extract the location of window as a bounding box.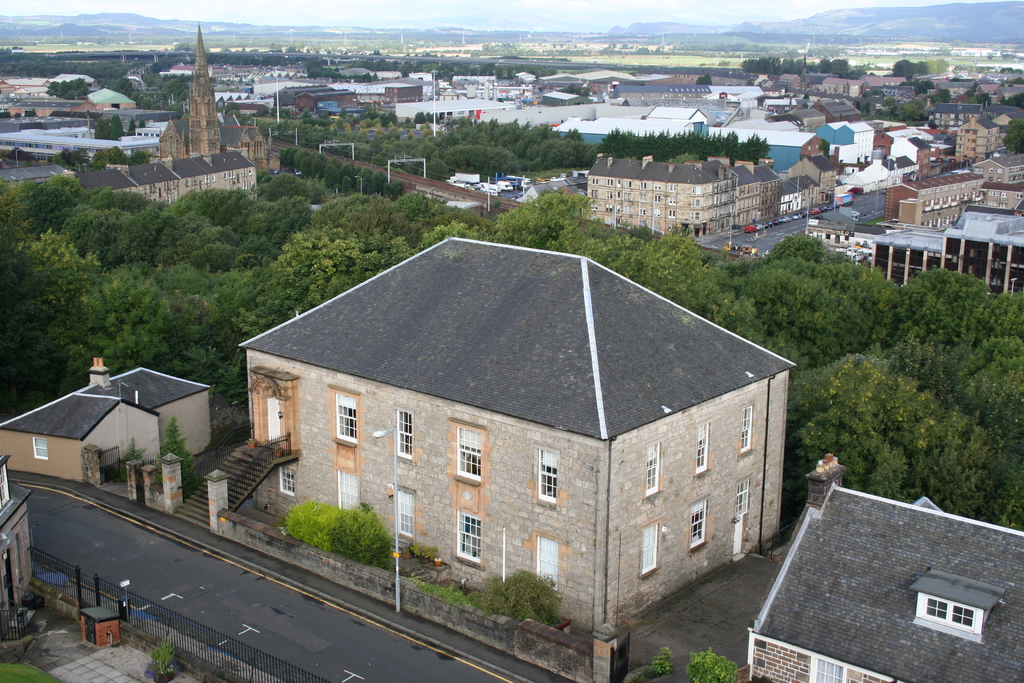
[695,422,710,478].
